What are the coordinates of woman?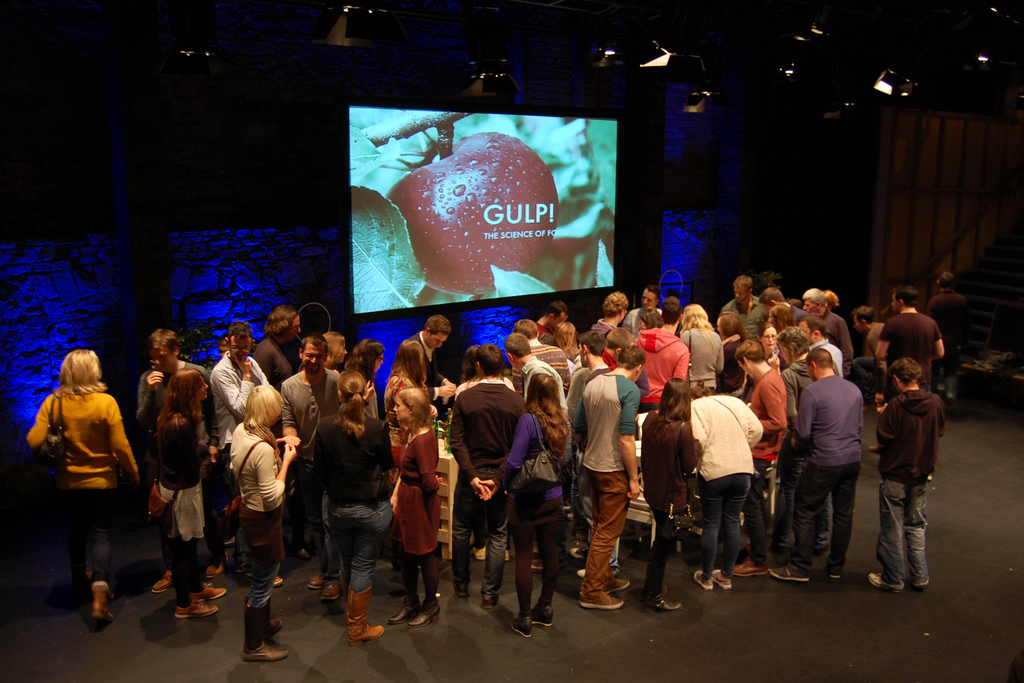
bbox(717, 311, 748, 400).
